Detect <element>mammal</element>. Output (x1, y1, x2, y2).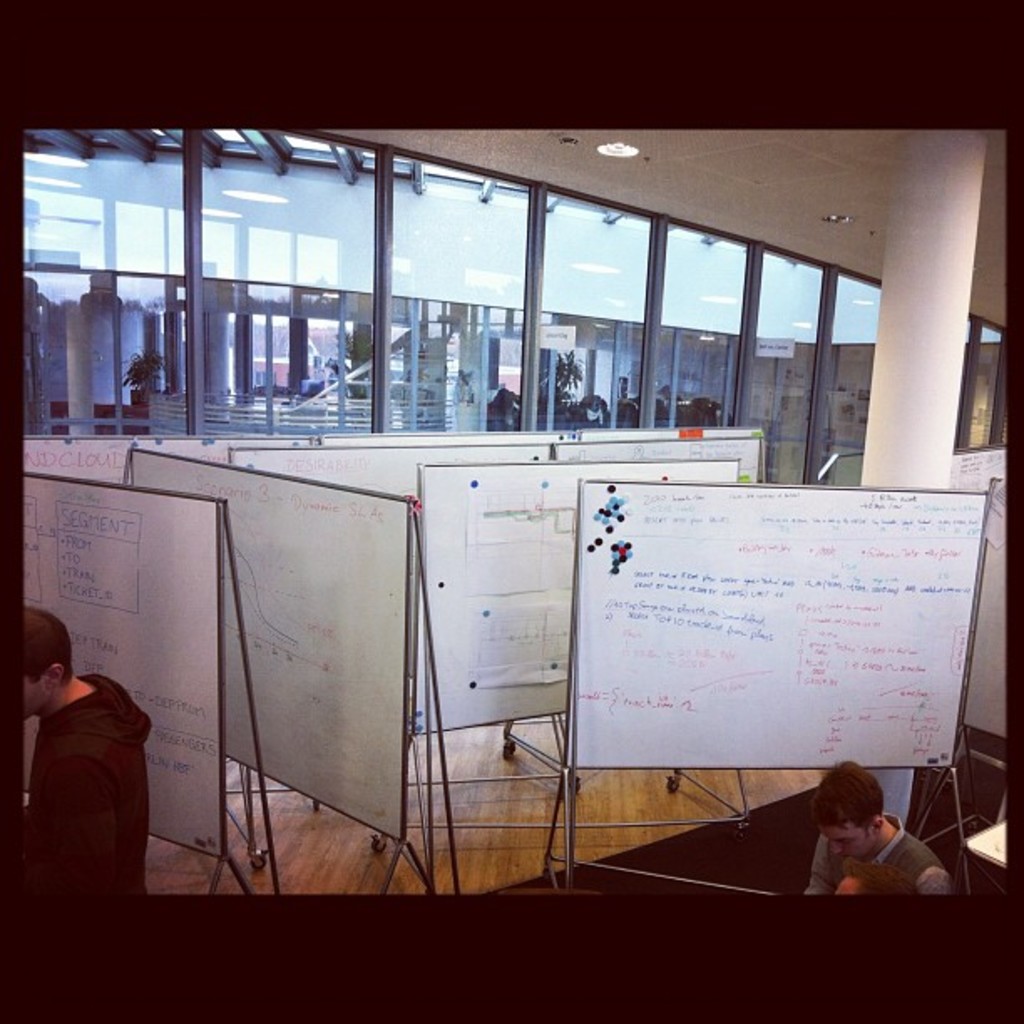
(798, 768, 947, 897).
